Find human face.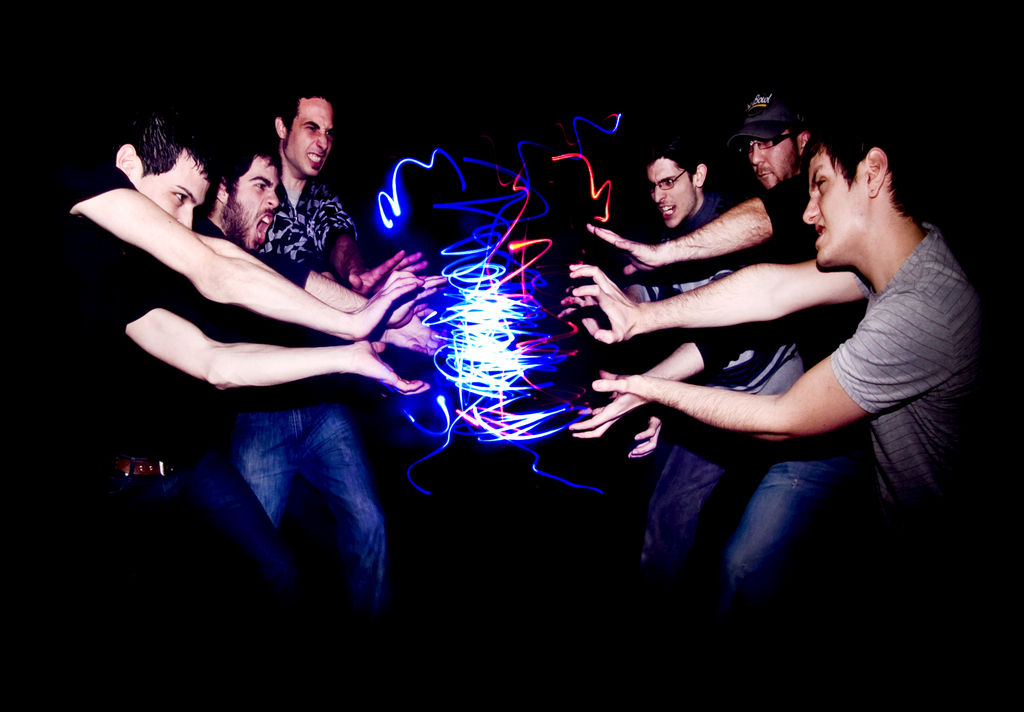
select_region(649, 152, 698, 230).
